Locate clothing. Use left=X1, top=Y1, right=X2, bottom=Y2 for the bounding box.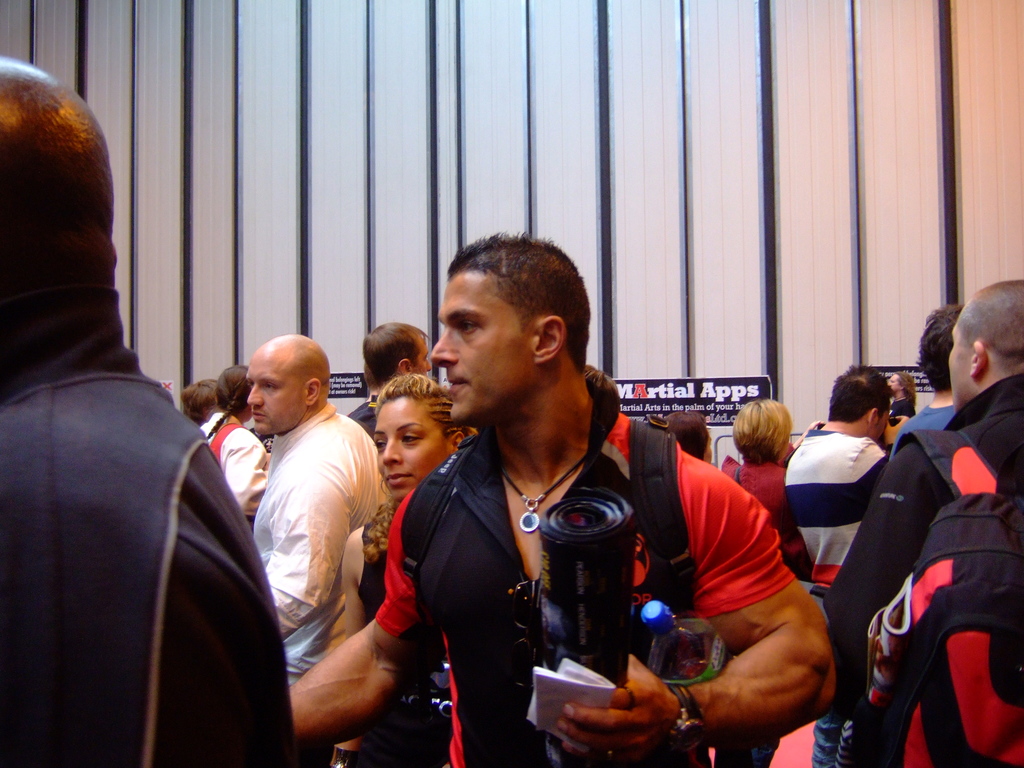
left=819, top=359, right=1023, bottom=767.
